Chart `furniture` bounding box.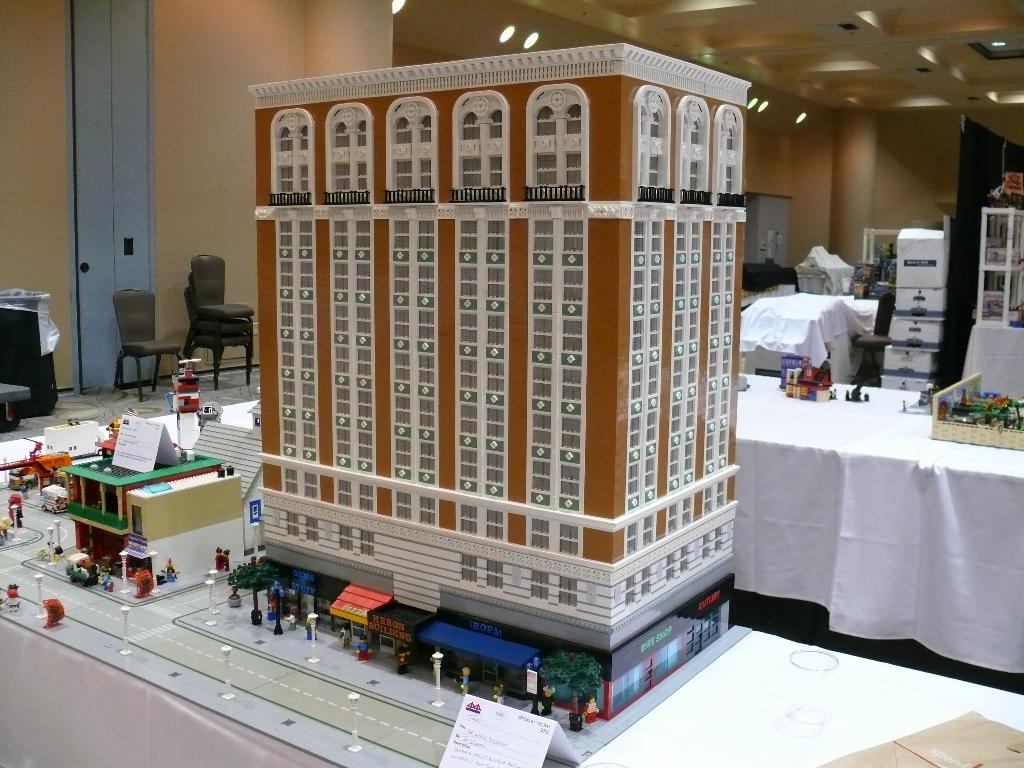
Charted: locate(188, 273, 253, 381).
